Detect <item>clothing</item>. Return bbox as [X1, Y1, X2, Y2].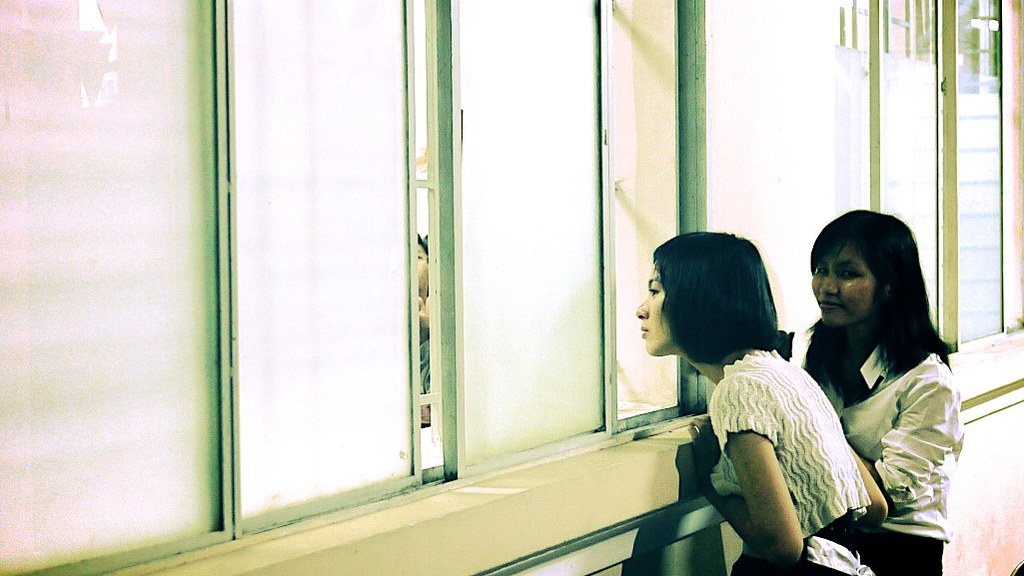
[413, 321, 441, 391].
